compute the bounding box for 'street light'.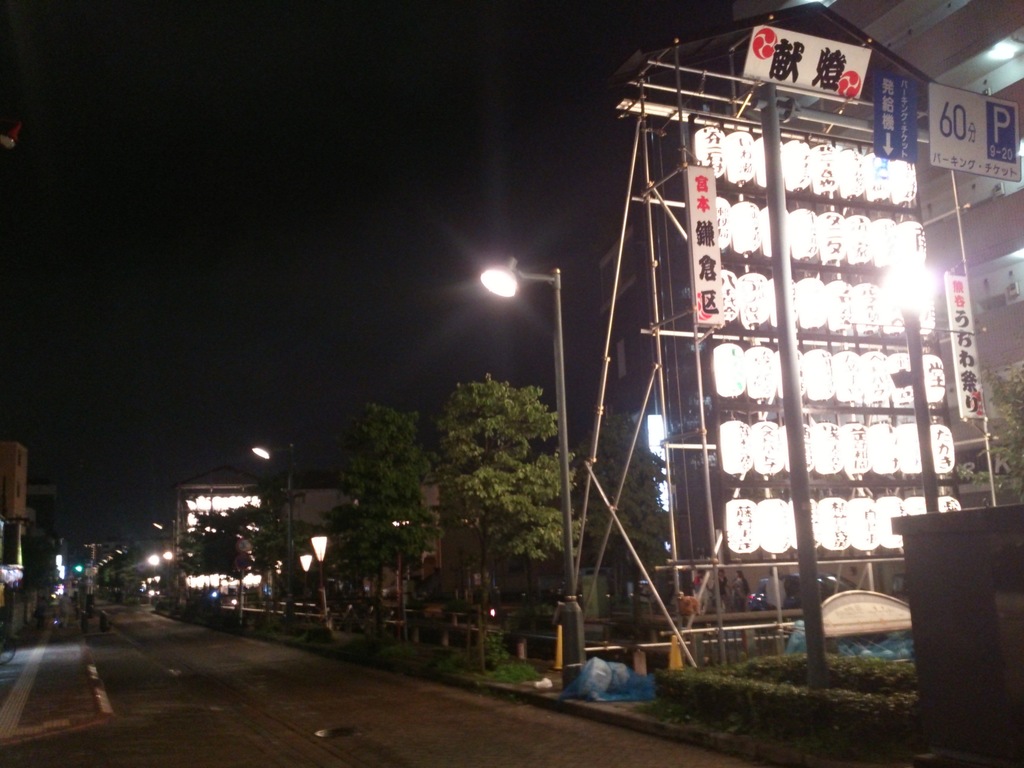
bbox(306, 524, 335, 641).
